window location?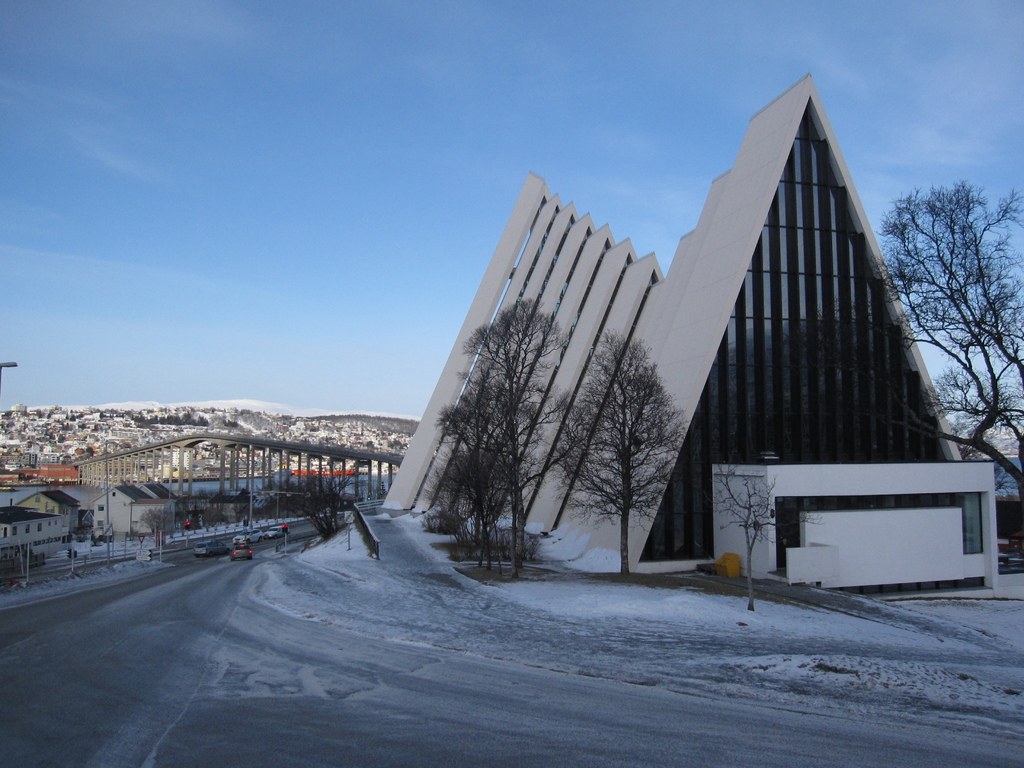
box(36, 523, 42, 532)
